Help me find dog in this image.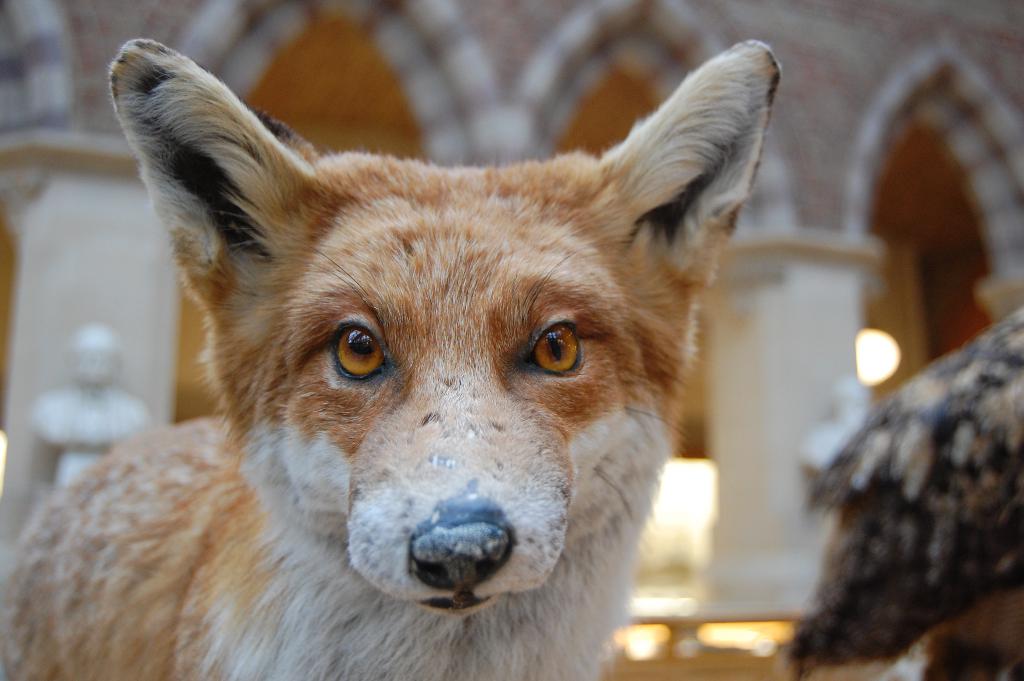
Found it: bbox=(0, 40, 783, 680).
